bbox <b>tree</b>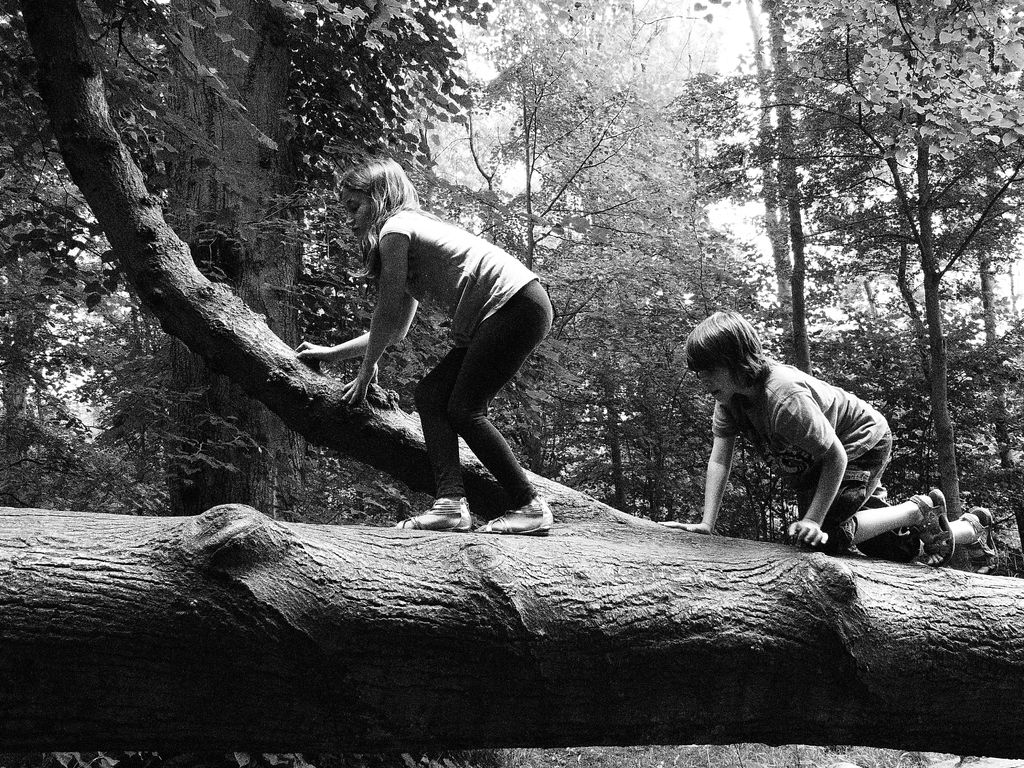
157:3:309:524
